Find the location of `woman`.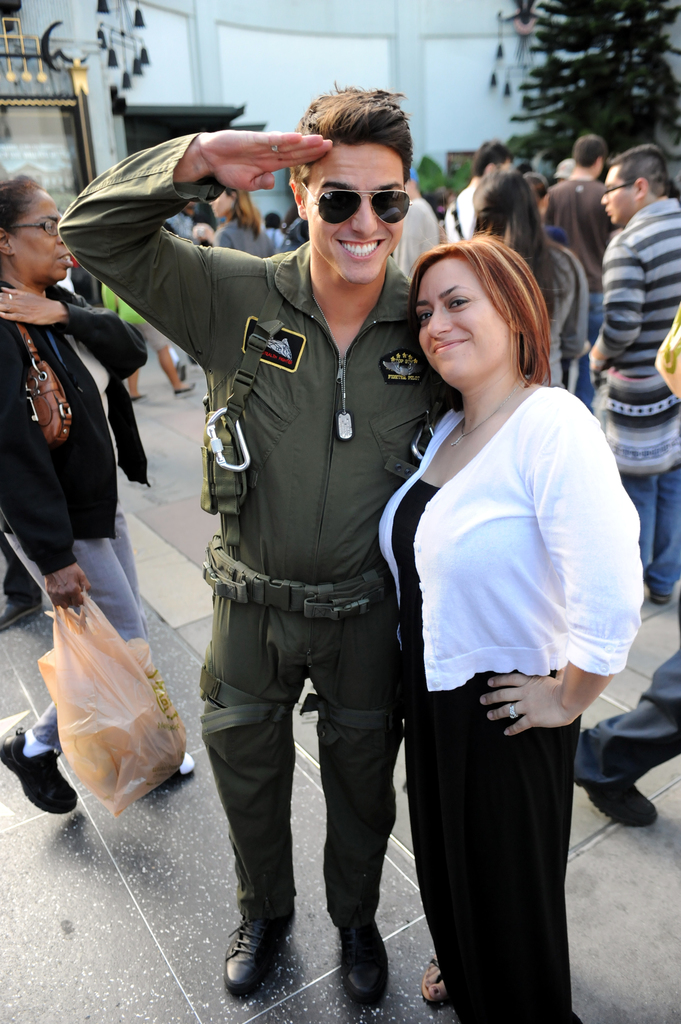
Location: bbox=(99, 280, 199, 396).
